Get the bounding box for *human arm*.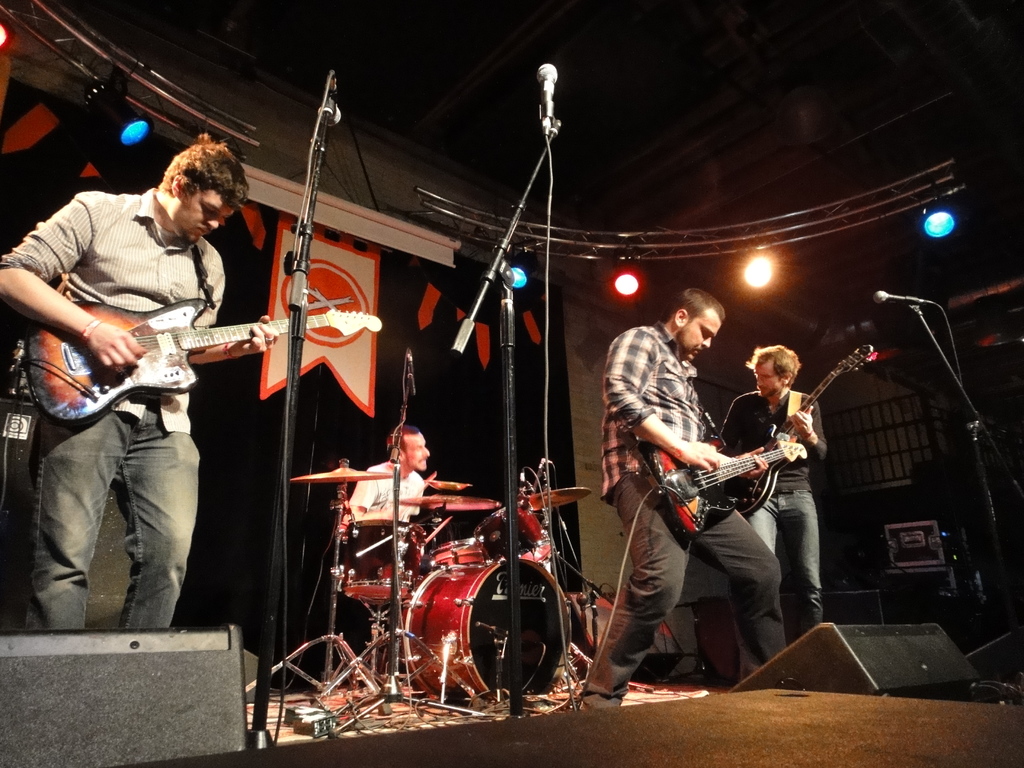
[790, 399, 831, 464].
